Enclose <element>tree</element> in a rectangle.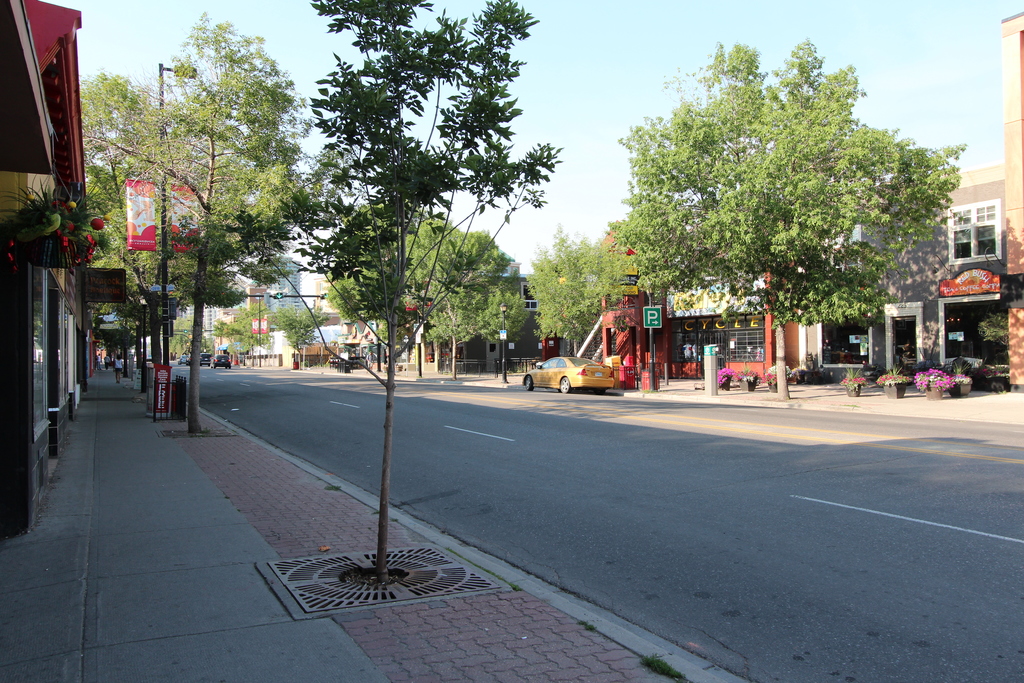
locate(224, 304, 270, 367).
